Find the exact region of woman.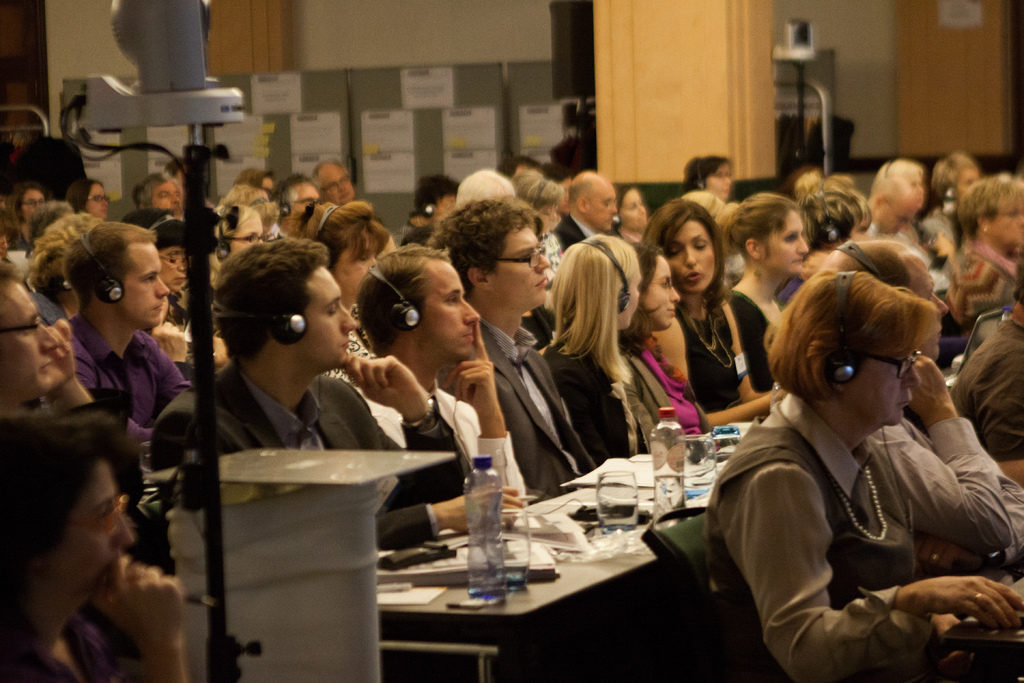
Exact region: x1=139 y1=207 x2=194 y2=327.
